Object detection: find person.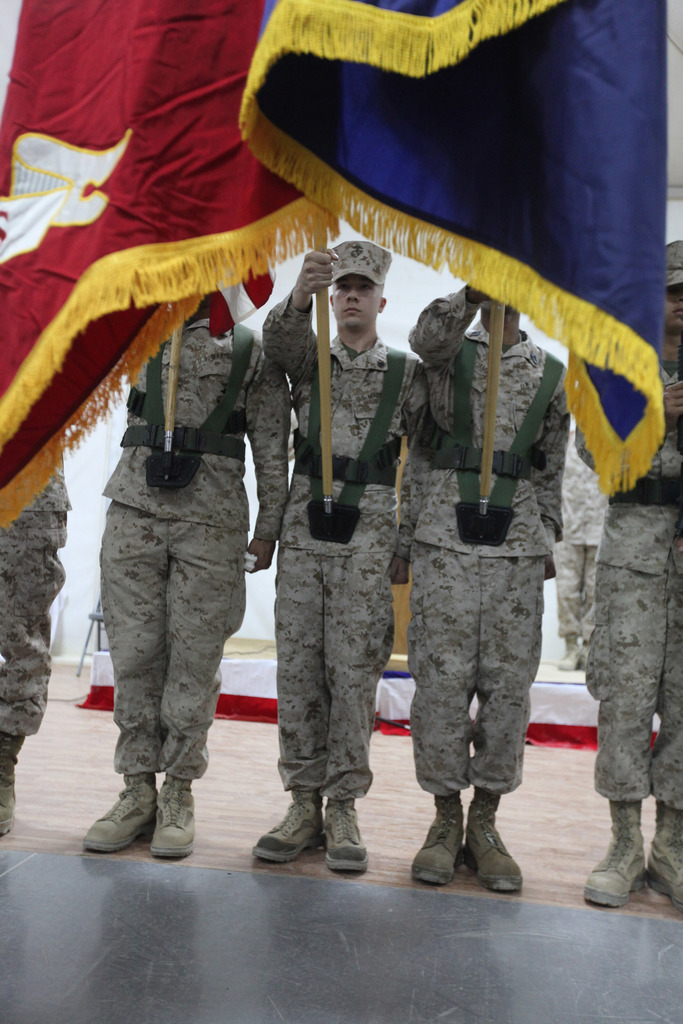
detection(75, 273, 266, 882).
